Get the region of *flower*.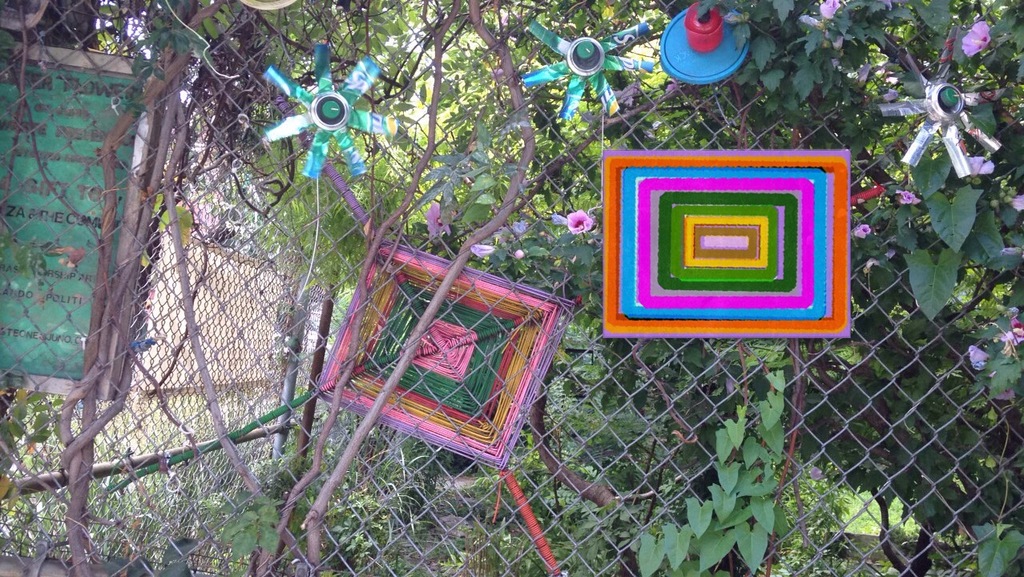
<region>563, 205, 597, 235</region>.
